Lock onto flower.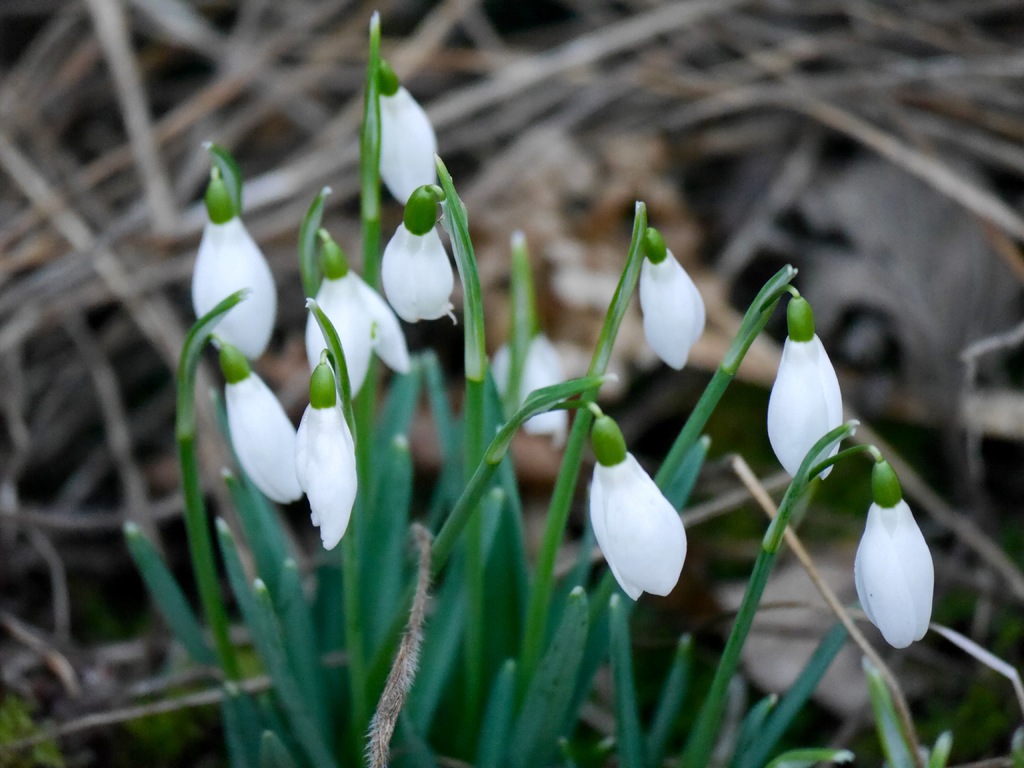
Locked: 227 372 300 505.
